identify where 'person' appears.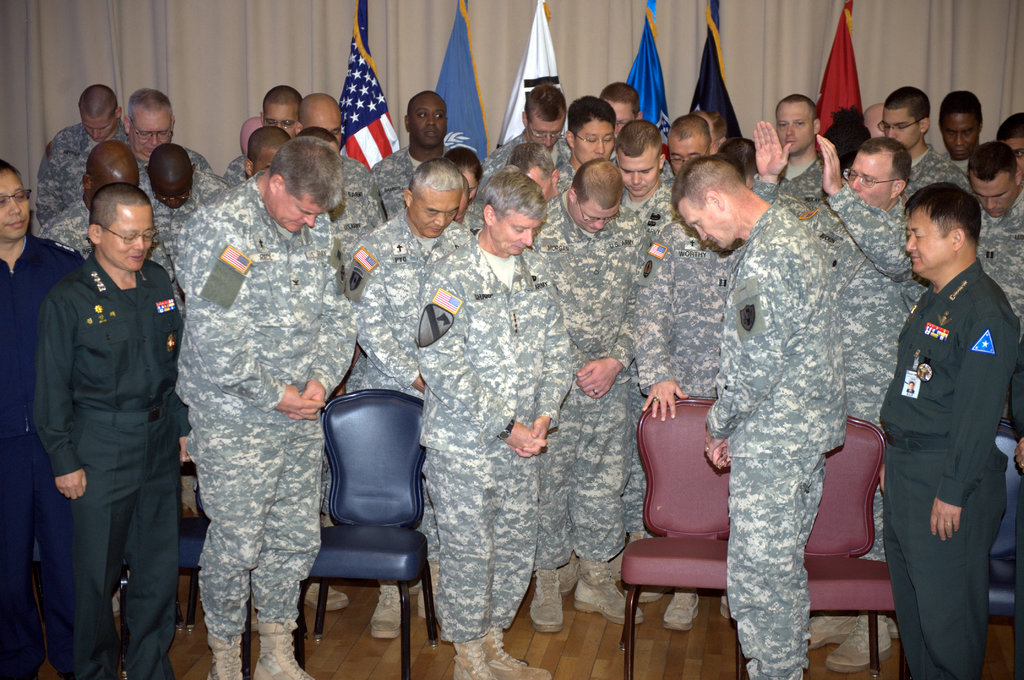
Appears at x1=143 y1=142 x2=226 y2=282.
